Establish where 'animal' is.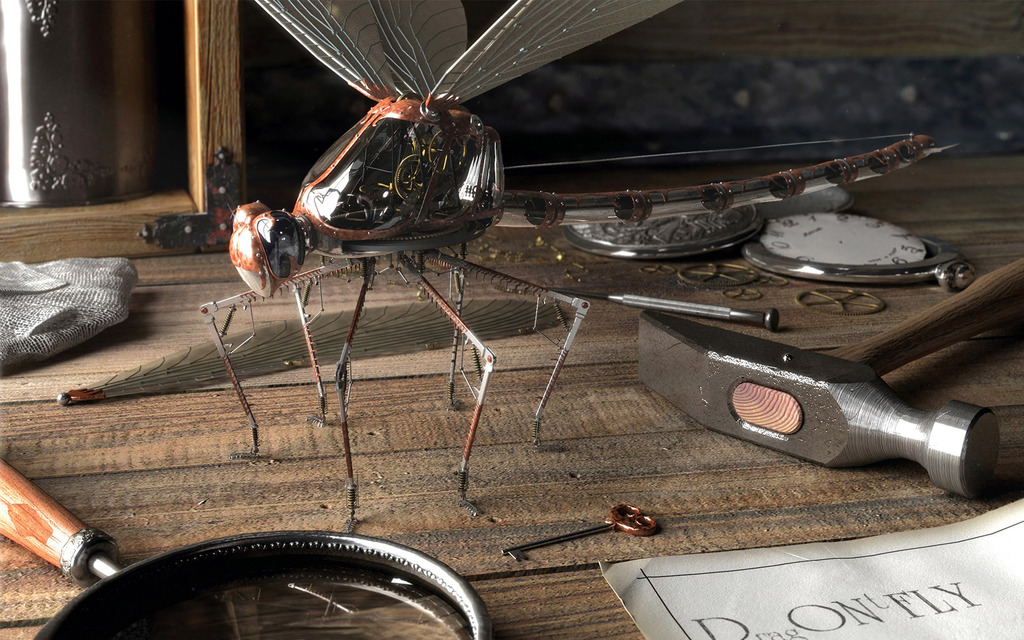
Established at (196,0,961,539).
